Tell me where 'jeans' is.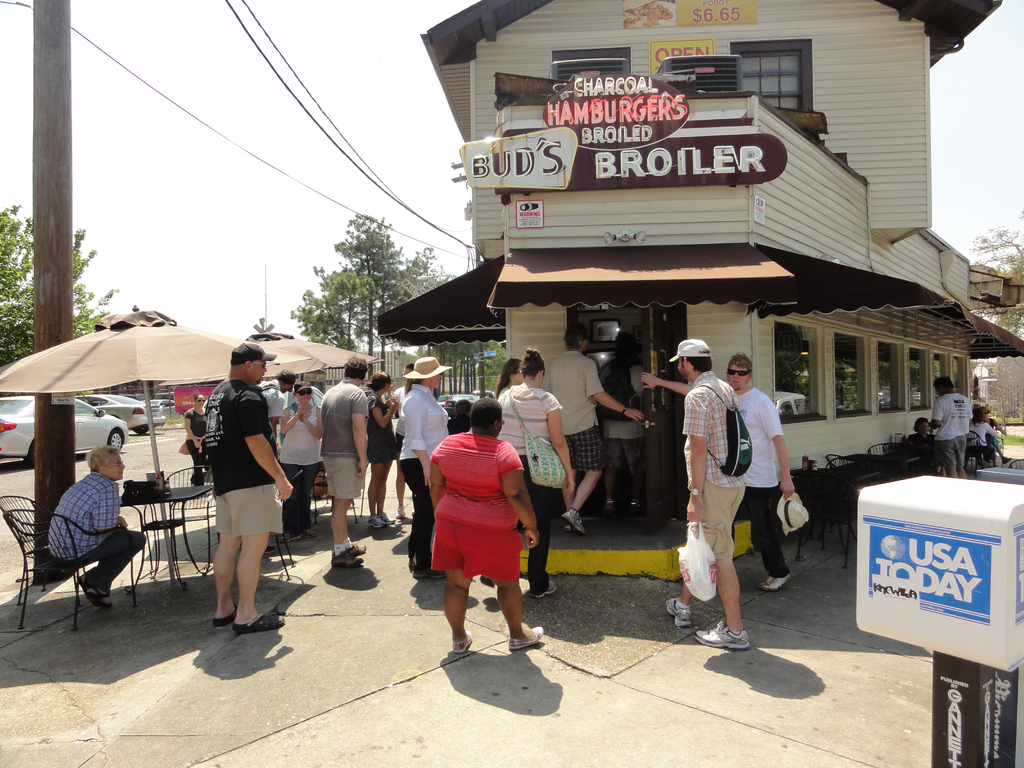
'jeans' is at region(61, 527, 152, 588).
